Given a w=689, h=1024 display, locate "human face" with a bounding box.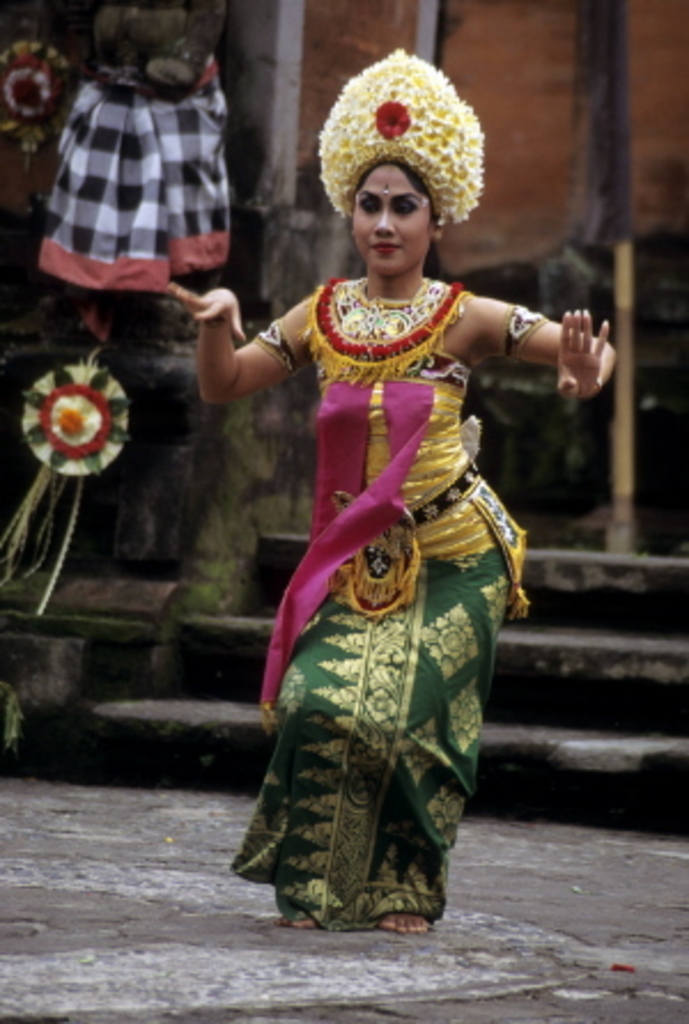
Located: select_region(344, 170, 439, 280).
